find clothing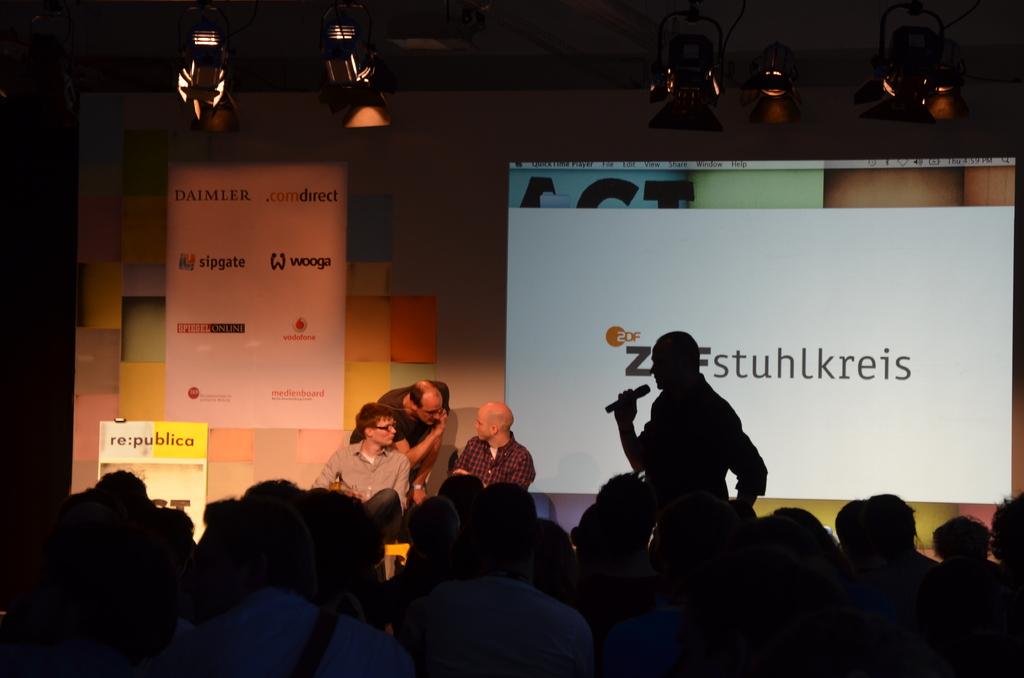
bbox=[349, 378, 450, 474]
